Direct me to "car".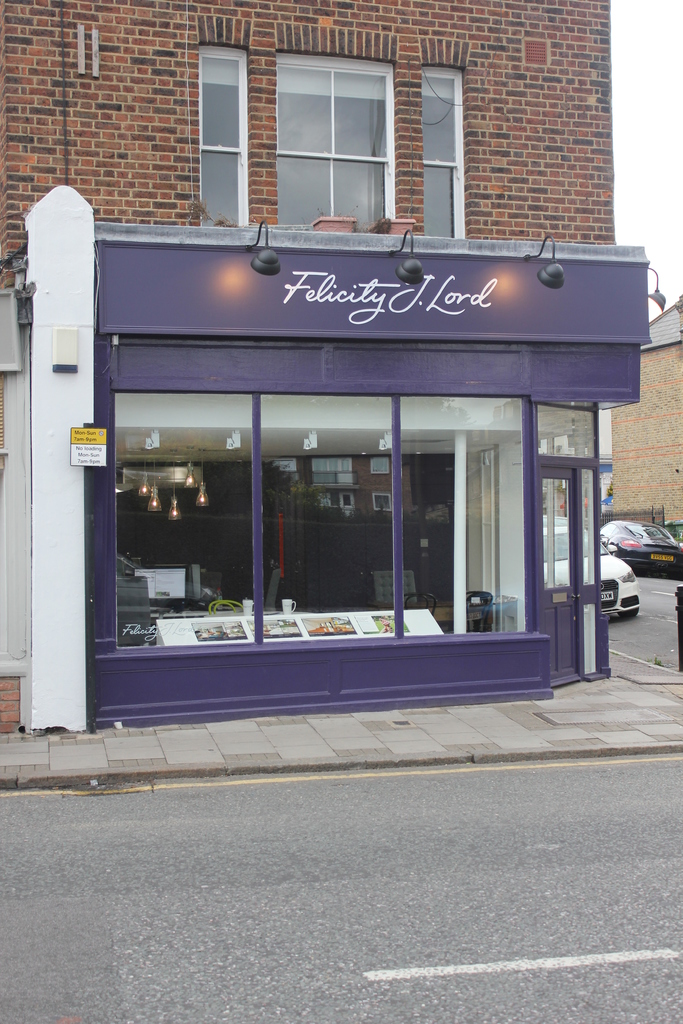
Direction: [x1=541, y1=532, x2=637, y2=616].
